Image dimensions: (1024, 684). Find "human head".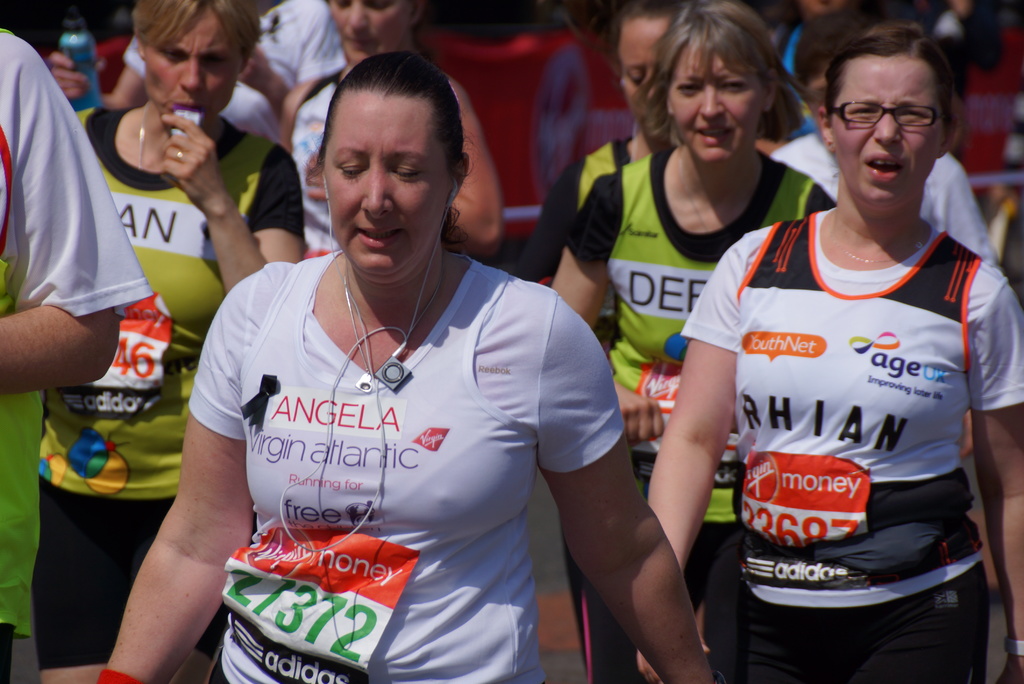
(304, 52, 469, 248).
